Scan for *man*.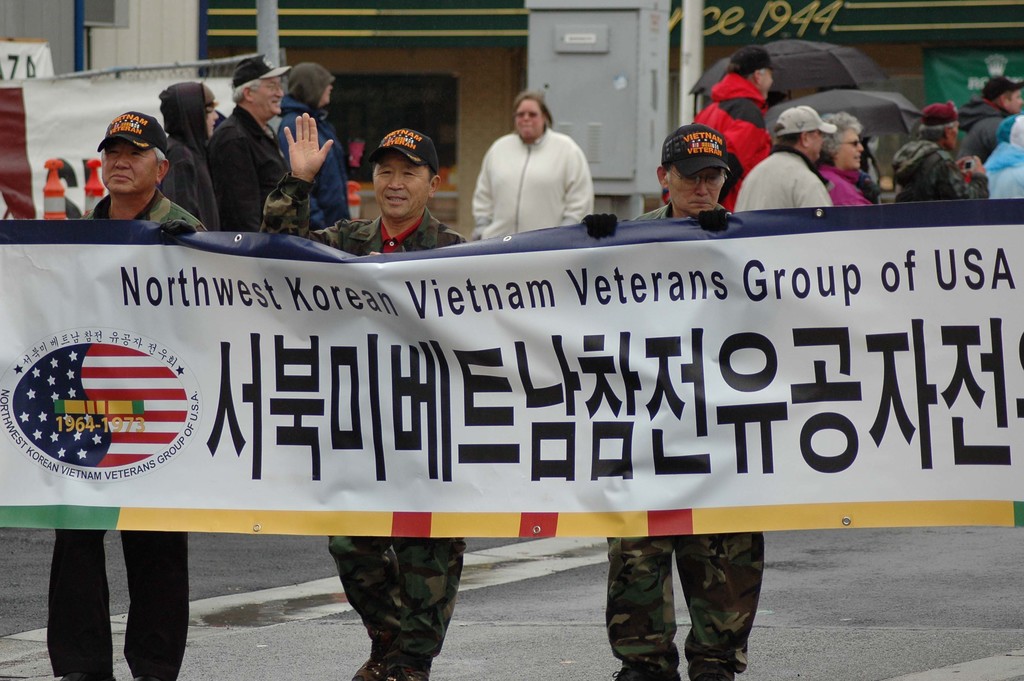
Scan result: crop(584, 124, 766, 680).
